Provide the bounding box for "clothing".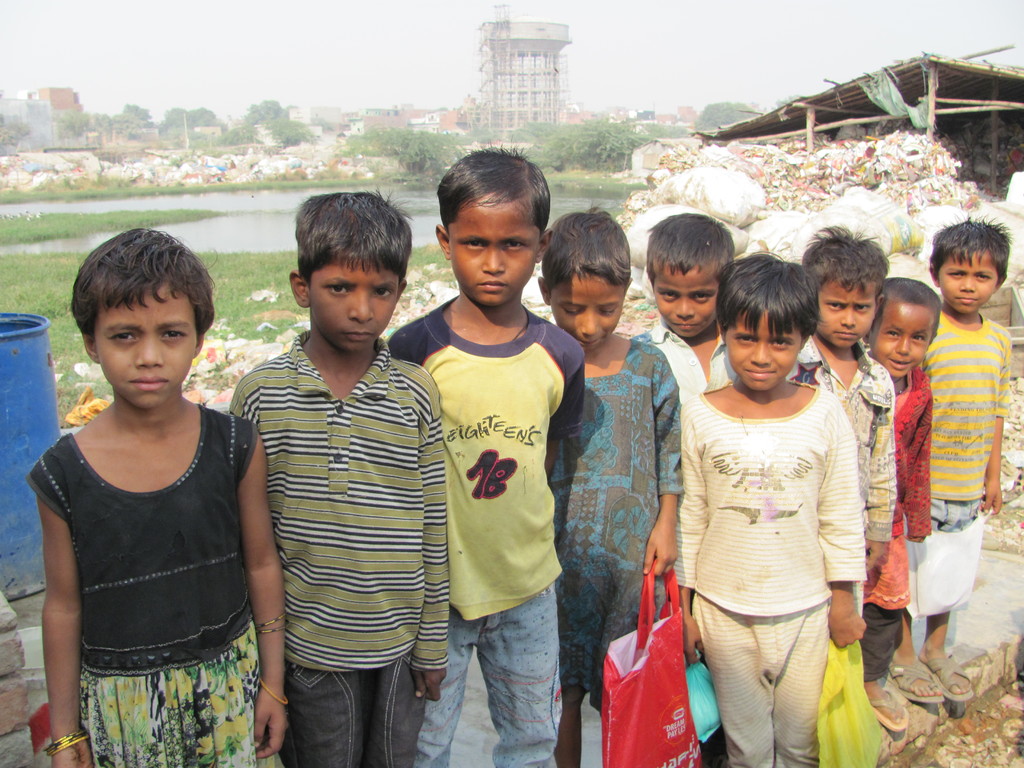
pyautogui.locateOnScreen(670, 375, 852, 767).
